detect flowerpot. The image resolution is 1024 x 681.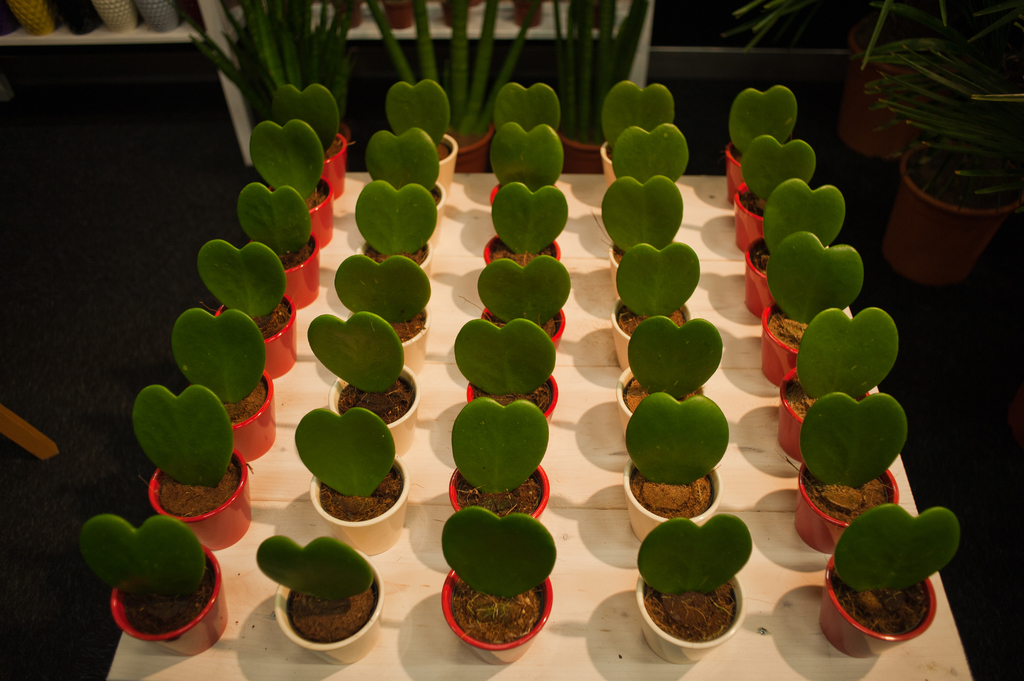
<bbox>745, 237, 815, 307</bbox>.
